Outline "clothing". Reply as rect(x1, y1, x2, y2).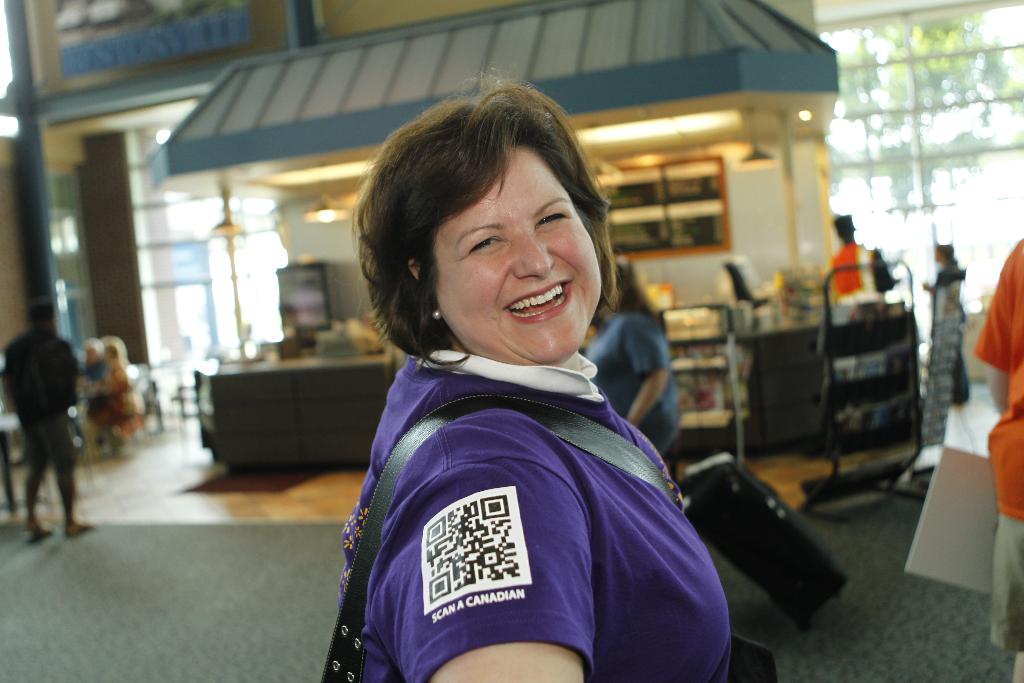
rect(7, 323, 79, 419).
